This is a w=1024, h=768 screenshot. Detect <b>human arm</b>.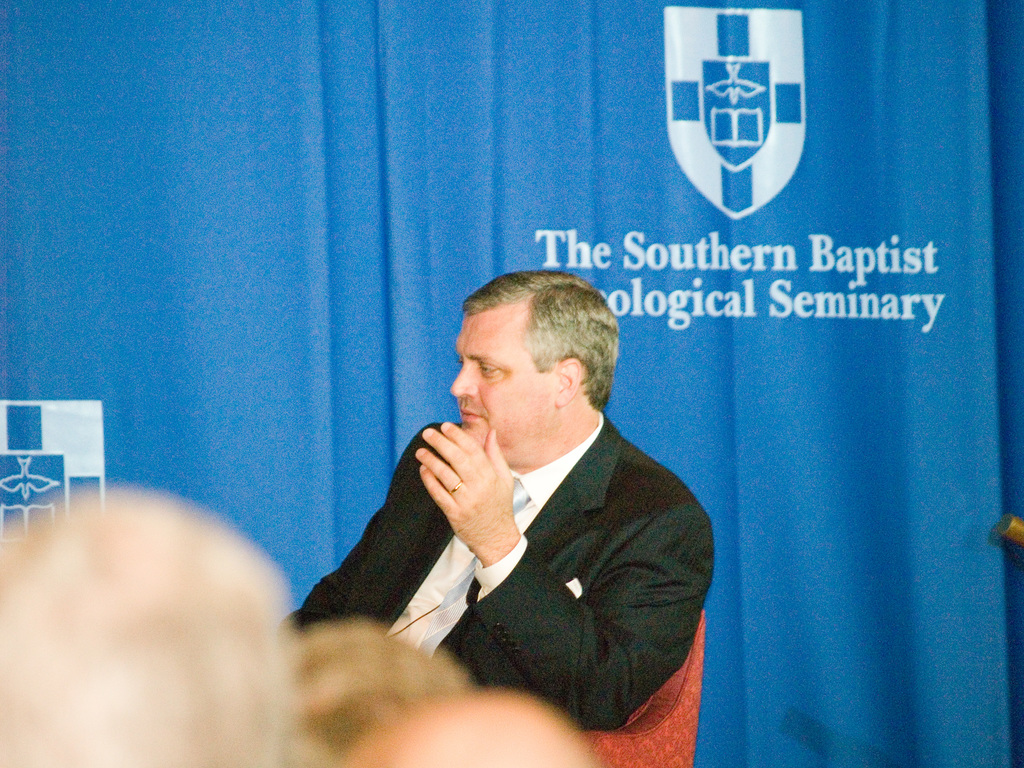
[left=413, top=420, right=718, bottom=732].
